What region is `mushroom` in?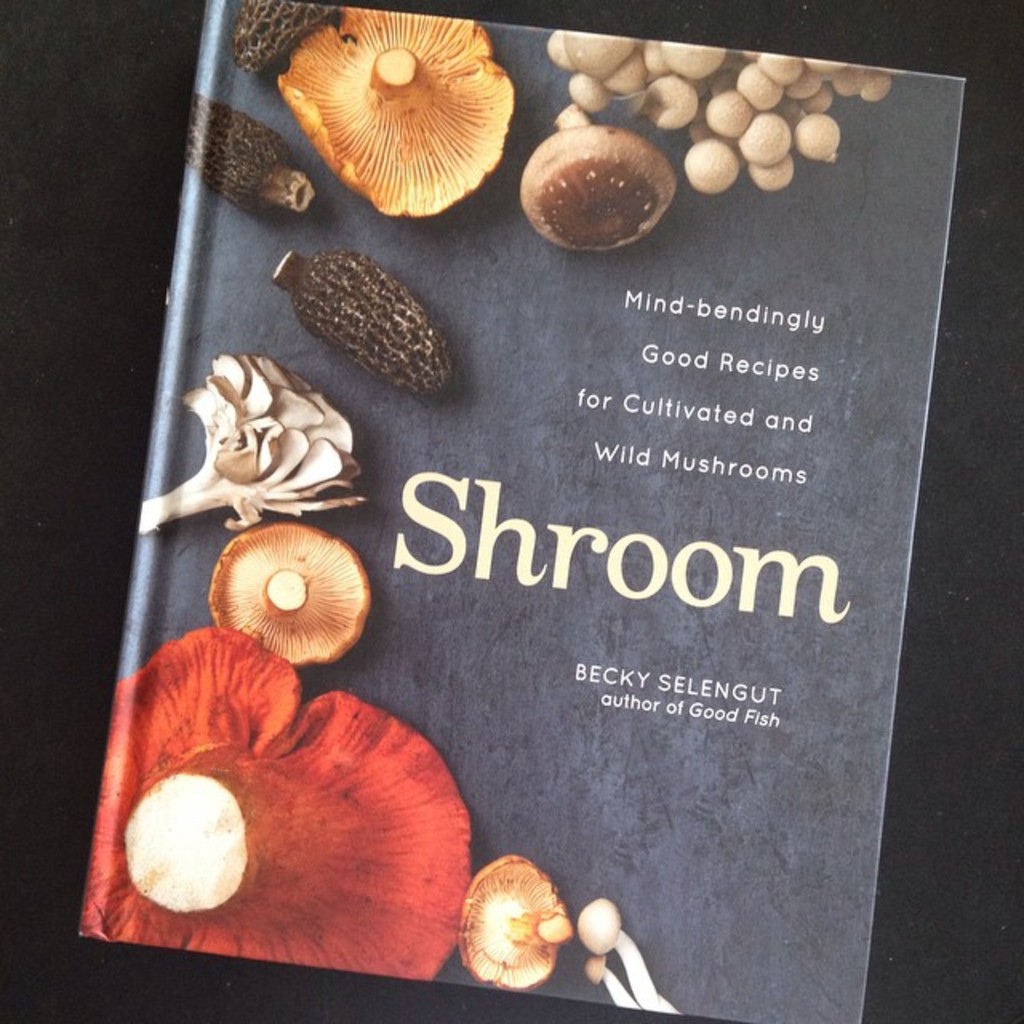
(581,955,632,1010).
